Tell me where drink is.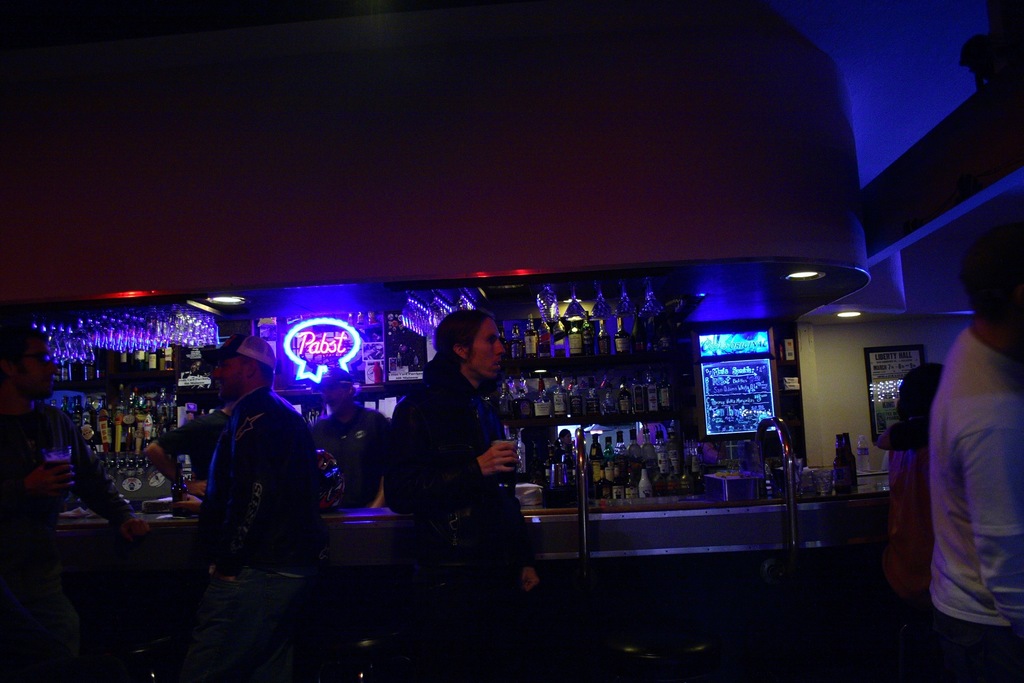
drink is at pyautogui.locateOnScreen(585, 315, 593, 355).
